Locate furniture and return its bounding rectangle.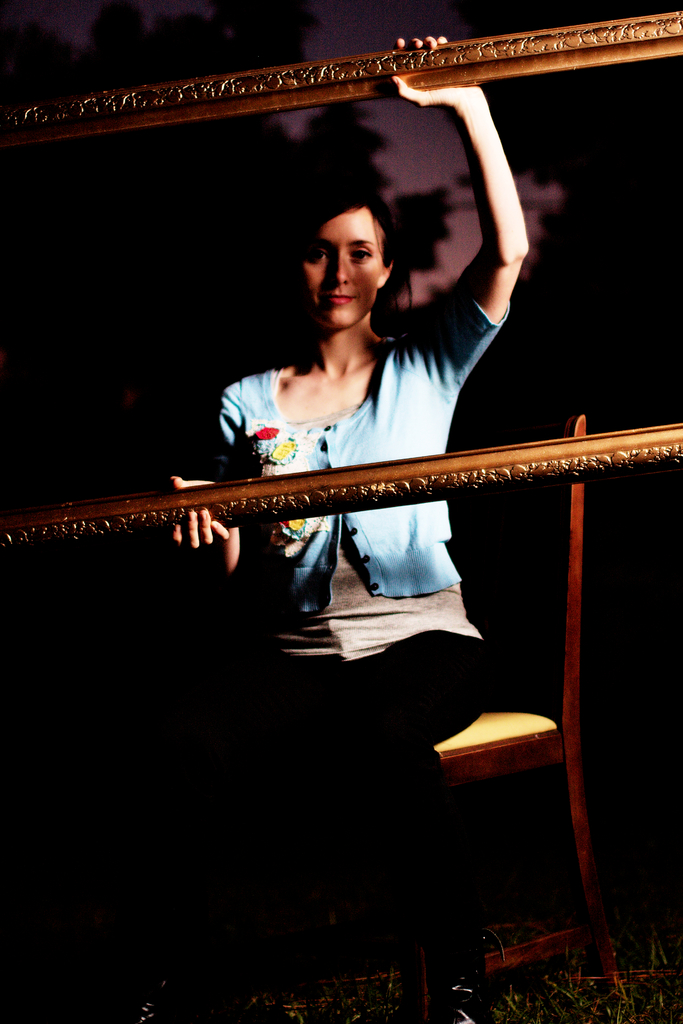
locate(375, 405, 615, 1021).
